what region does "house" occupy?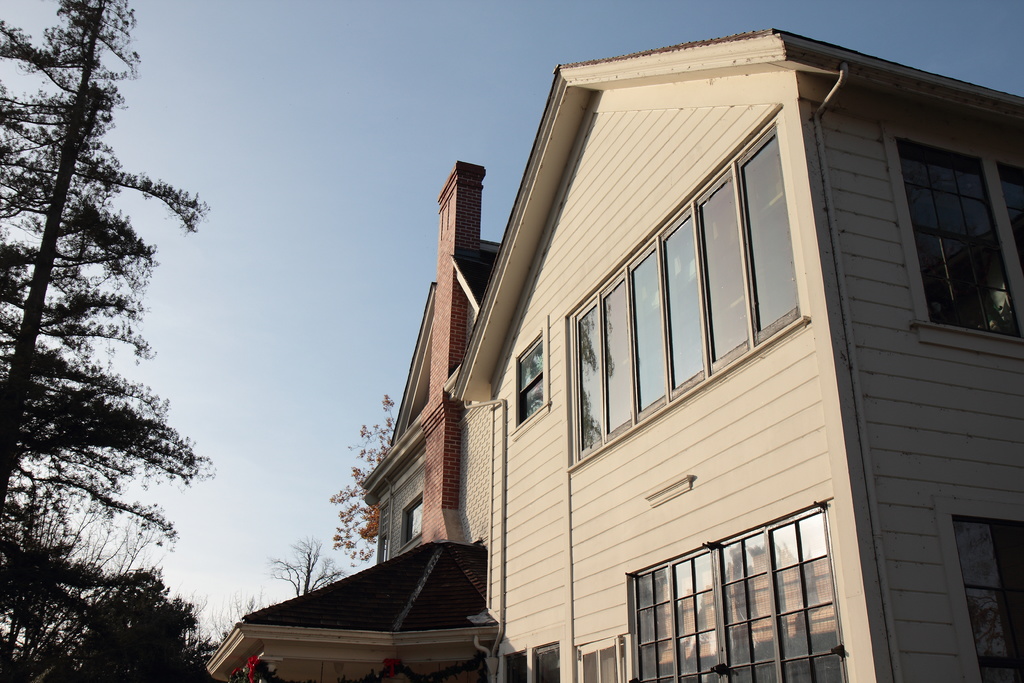
bbox=[205, 155, 506, 670].
